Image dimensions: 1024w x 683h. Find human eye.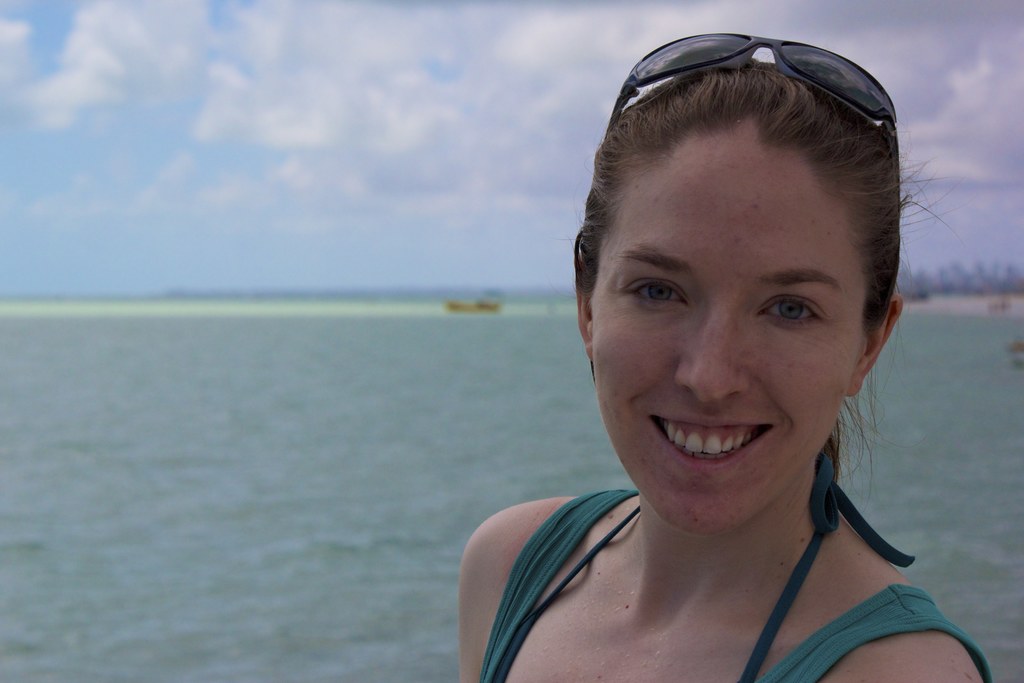
bbox=(618, 273, 694, 315).
